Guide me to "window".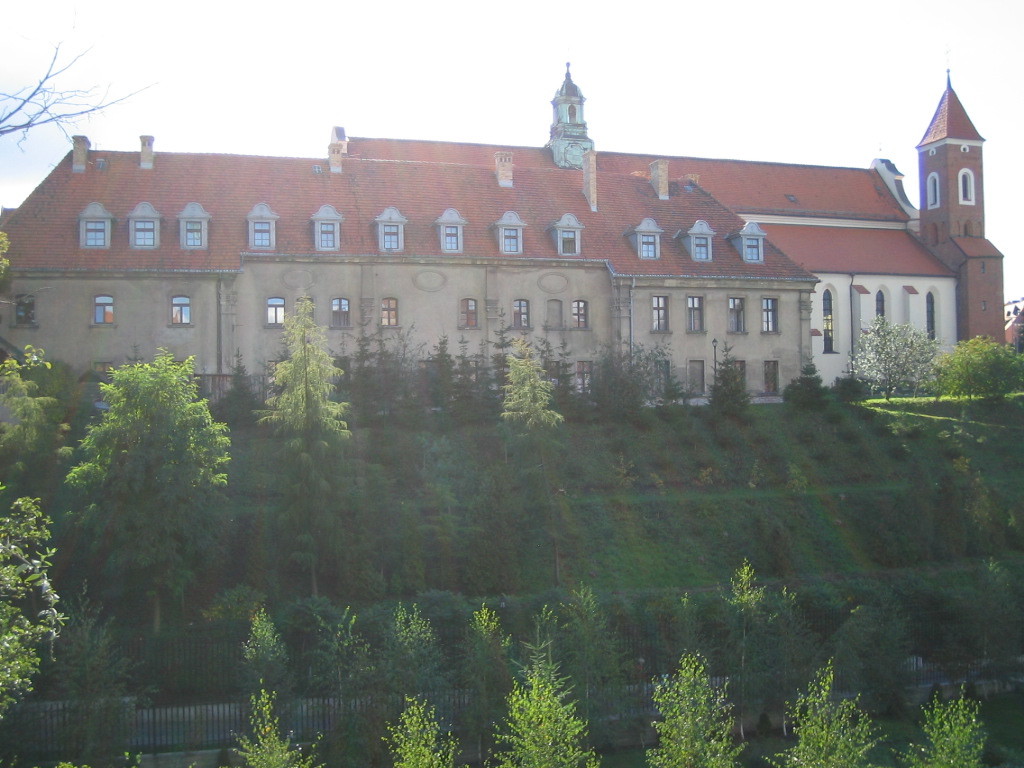
Guidance: {"x1": 370, "y1": 206, "x2": 412, "y2": 257}.
